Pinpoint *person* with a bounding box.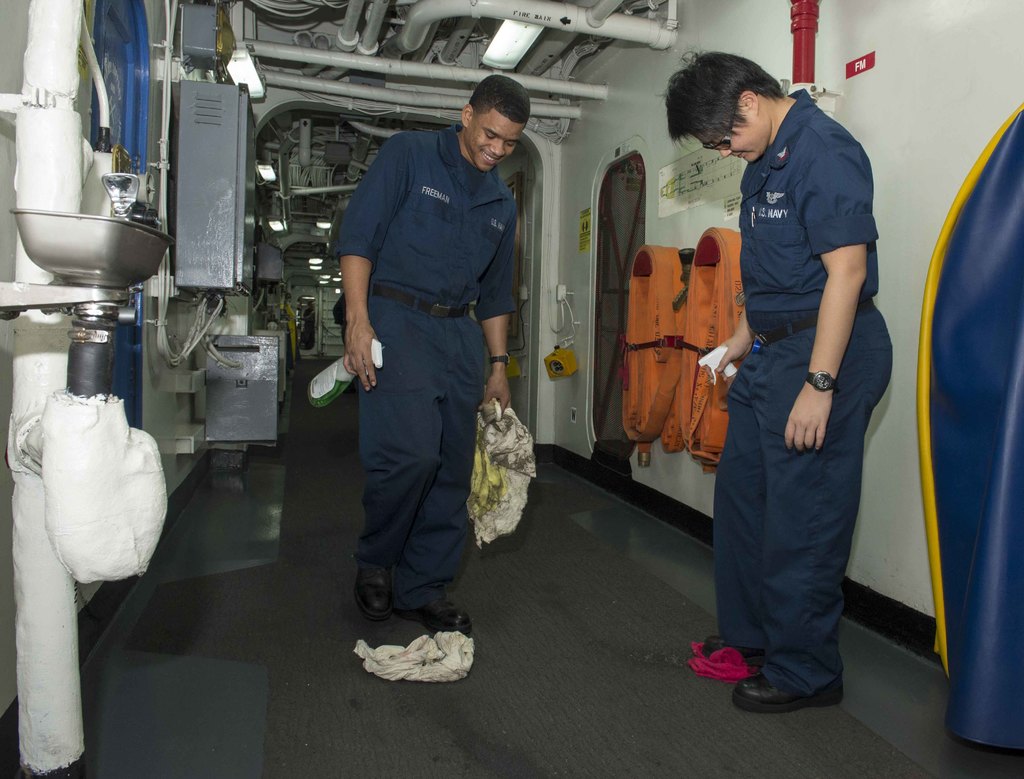
detection(331, 74, 523, 638).
